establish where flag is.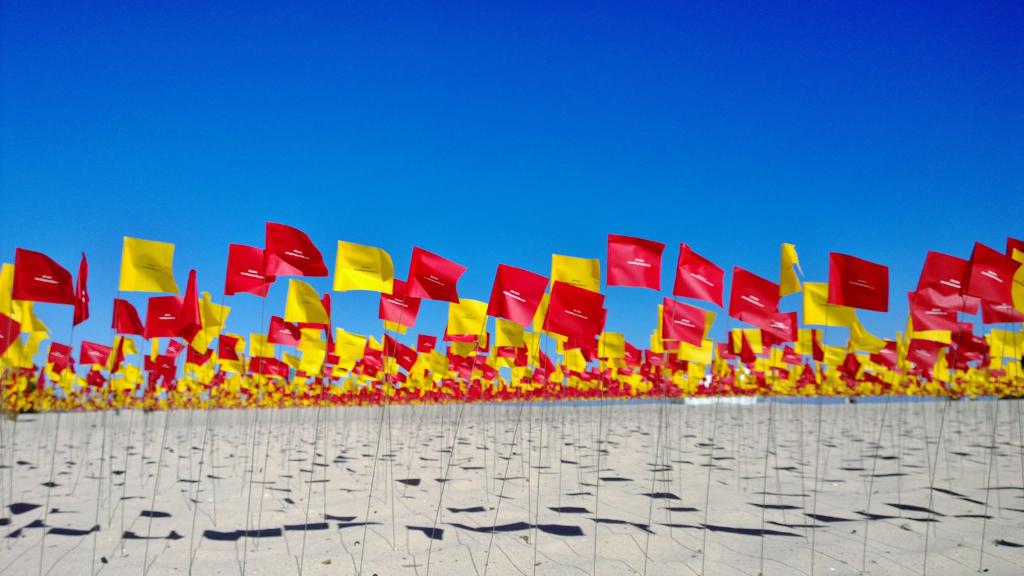
Established at bbox=[724, 271, 794, 337].
